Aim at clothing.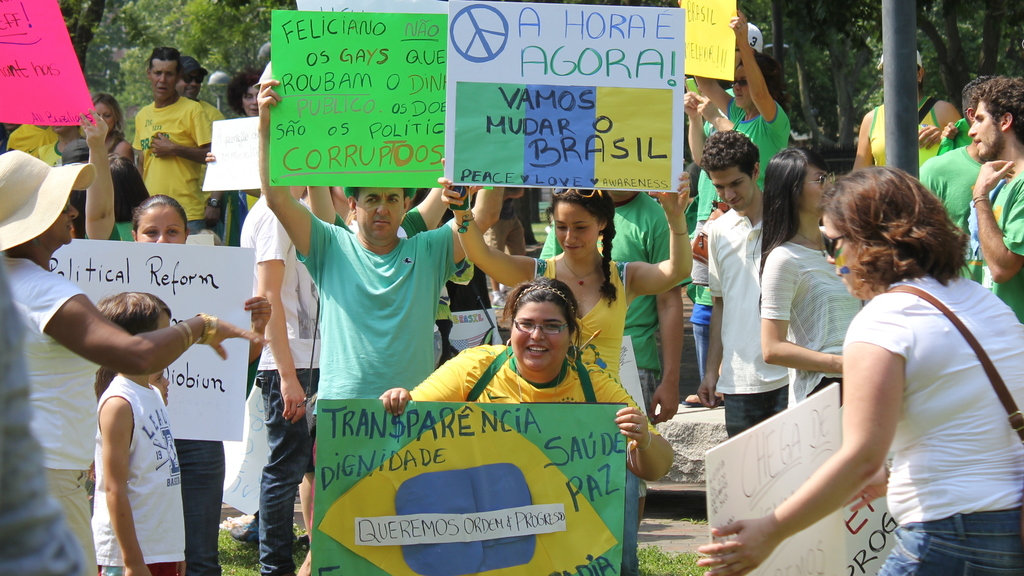
Aimed at x1=856, y1=108, x2=934, y2=172.
